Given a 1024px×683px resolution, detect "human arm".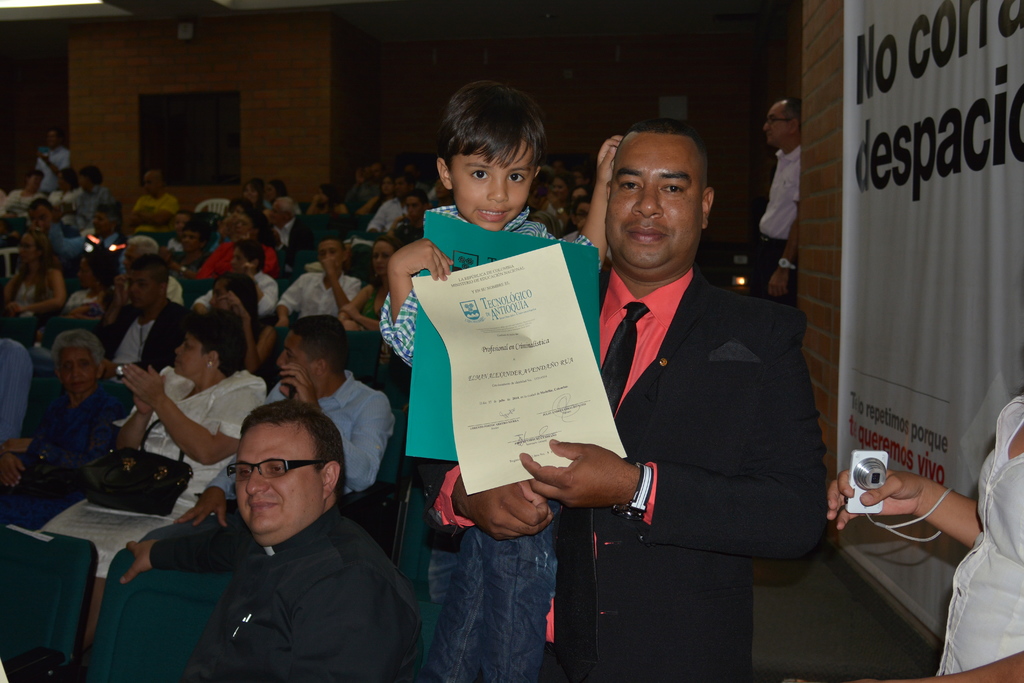
120:521:241:584.
